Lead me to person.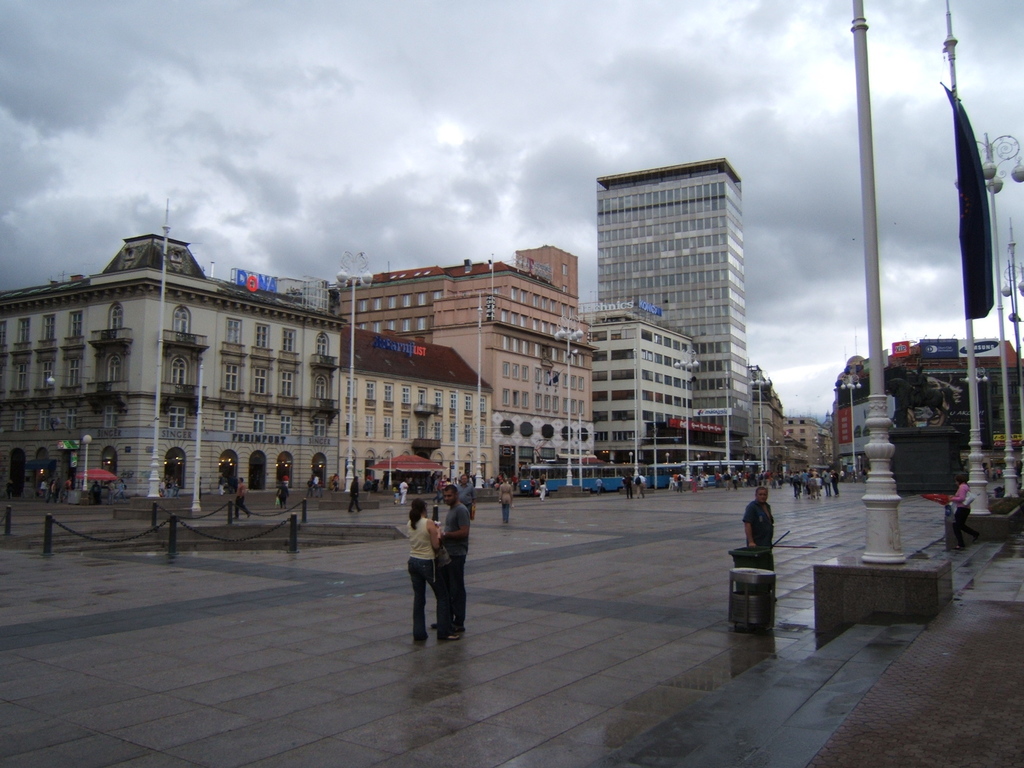
Lead to l=994, t=485, r=1006, b=498.
